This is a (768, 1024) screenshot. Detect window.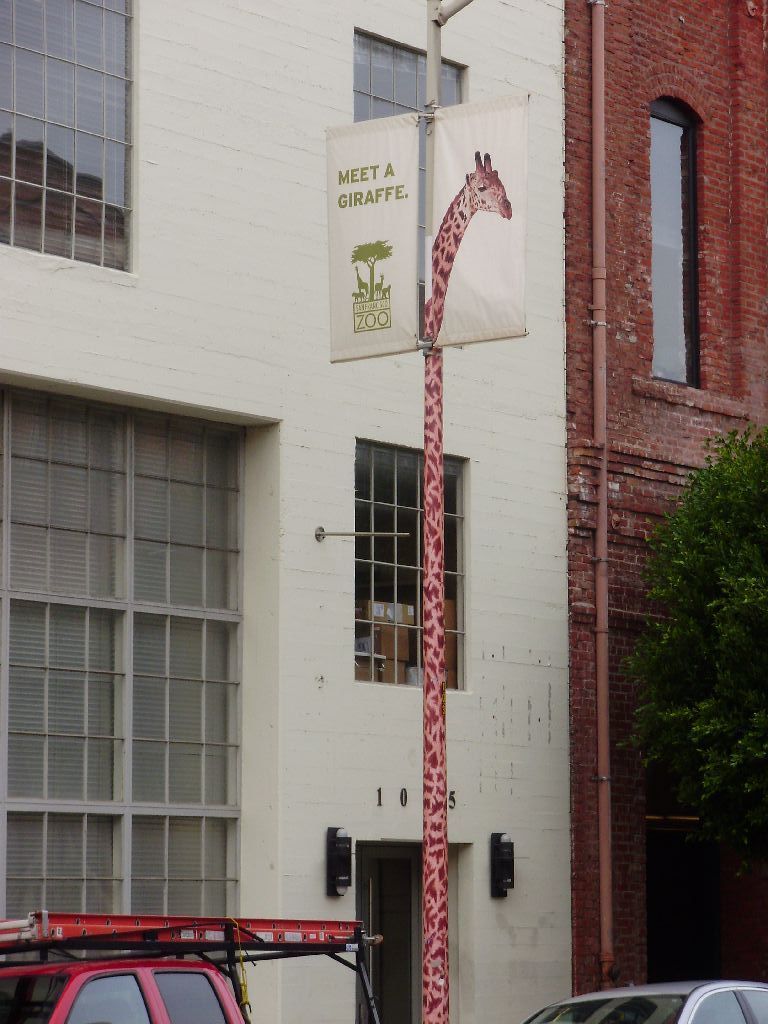
[349,32,464,122].
